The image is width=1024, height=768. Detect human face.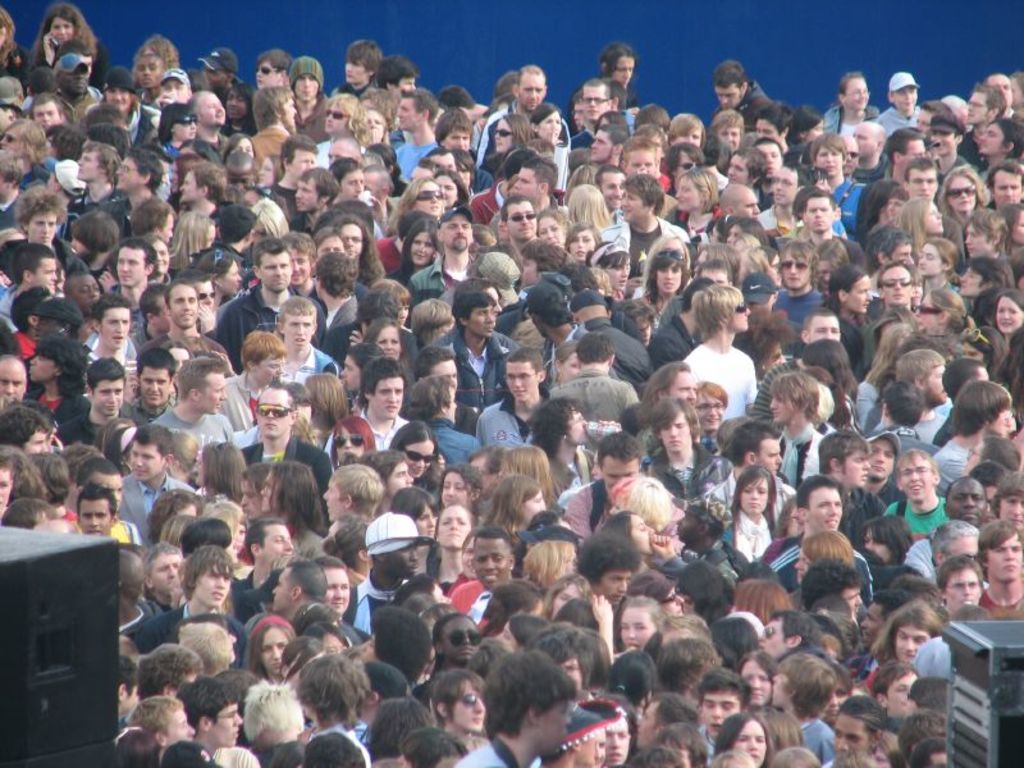
Detection: rect(169, 288, 198, 328).
